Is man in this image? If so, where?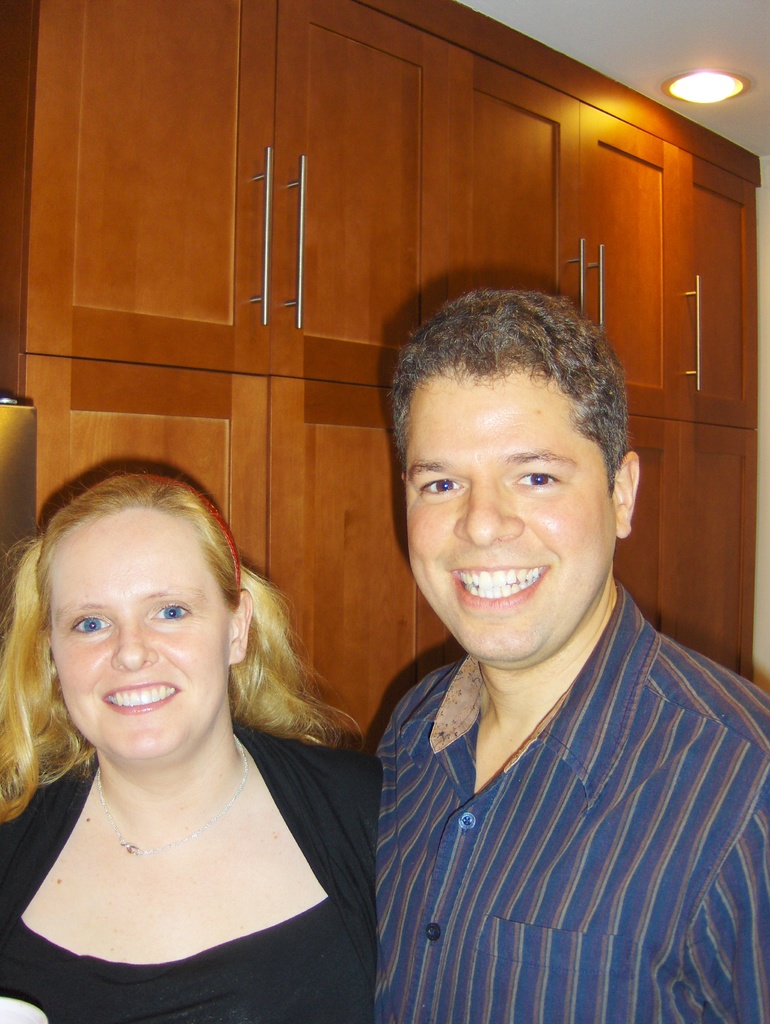
Yes, at [left=305, top=262, right=764, bottom=1002].
